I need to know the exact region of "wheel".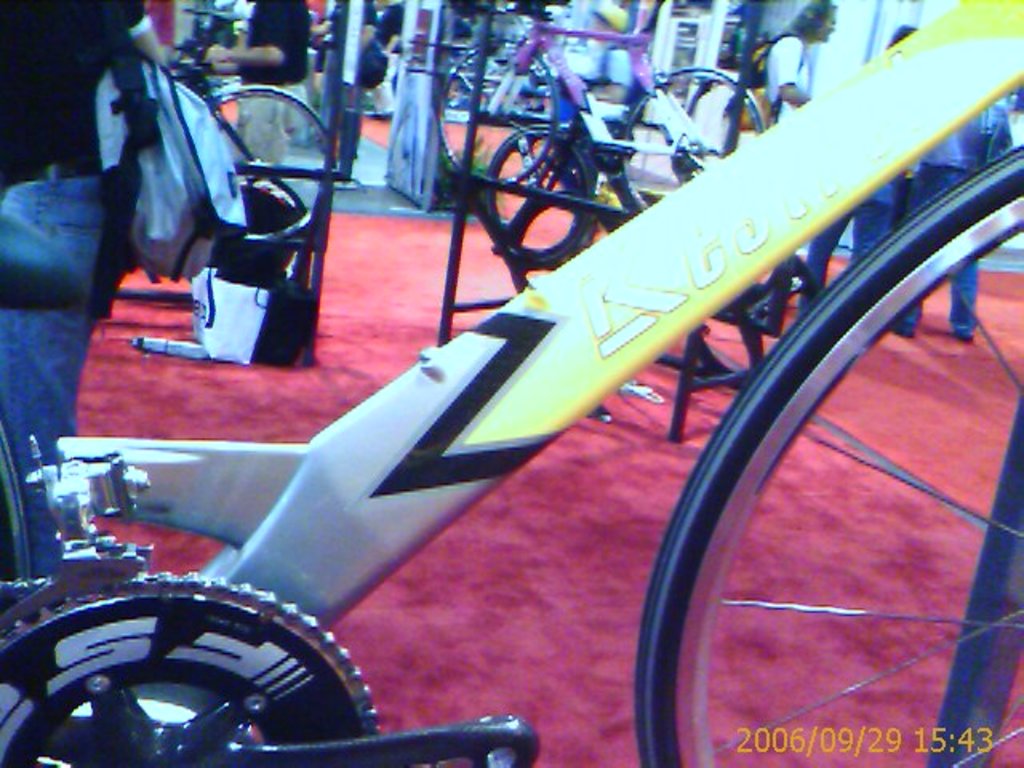
Region: crop(438, 35, 555, 179).
